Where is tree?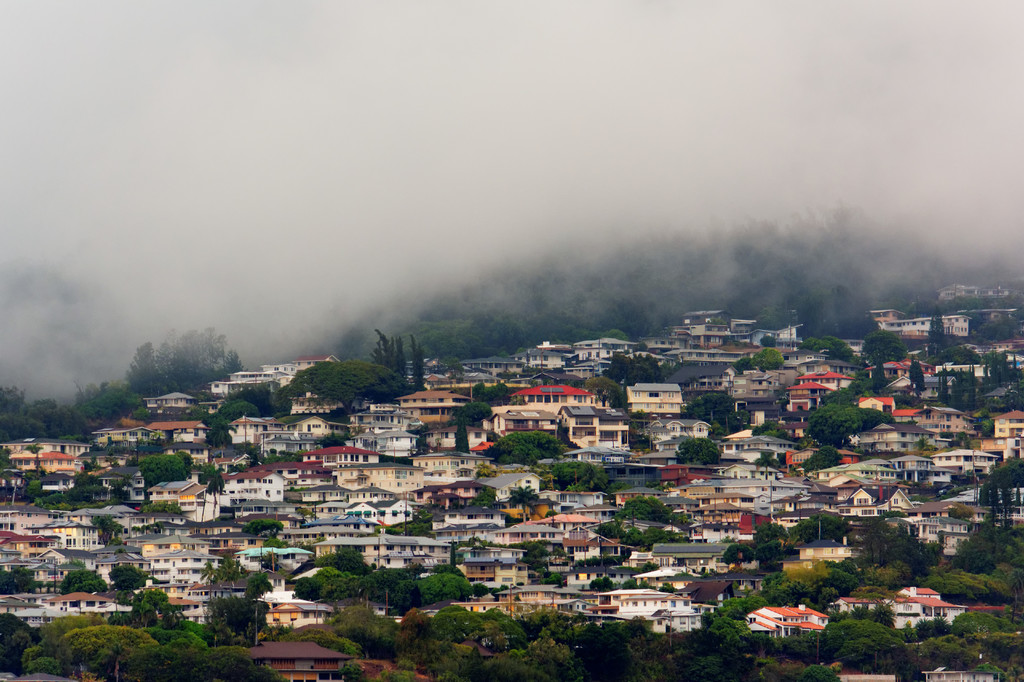
box(371, 563, 405, 605).
